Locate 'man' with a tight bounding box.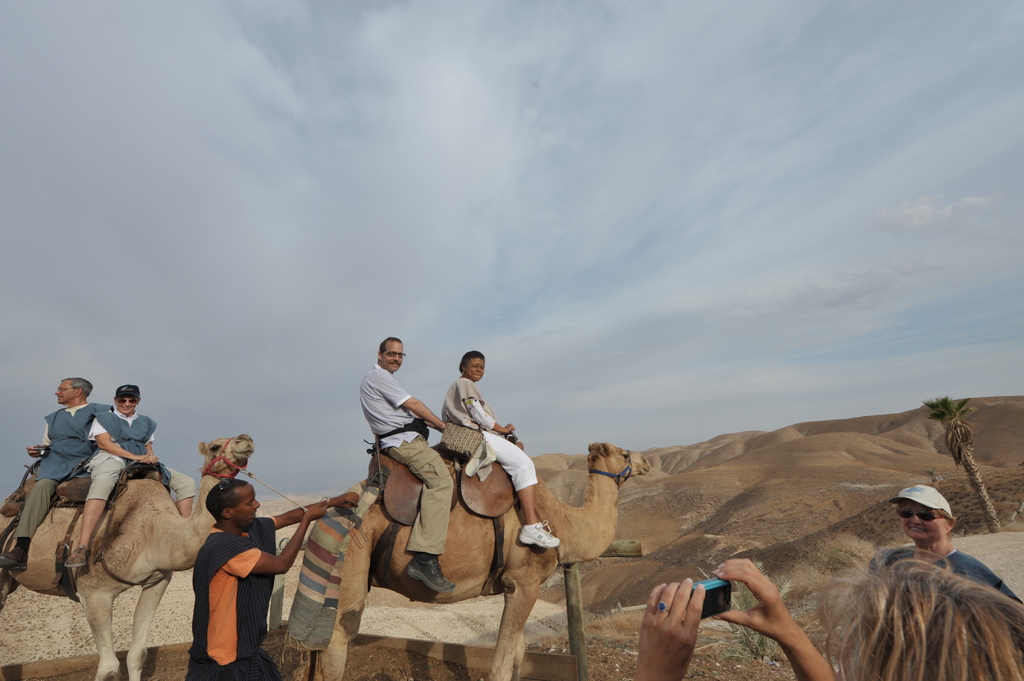
(0,374,115,573).
